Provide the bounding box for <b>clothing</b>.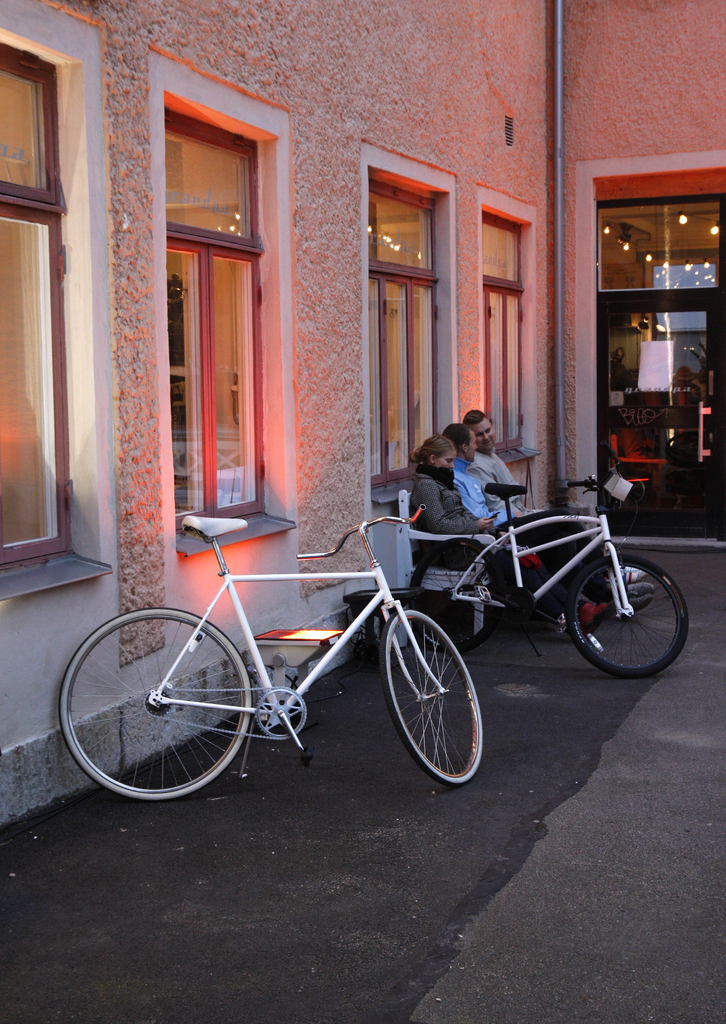
box=[456, 447, 516, 519].
